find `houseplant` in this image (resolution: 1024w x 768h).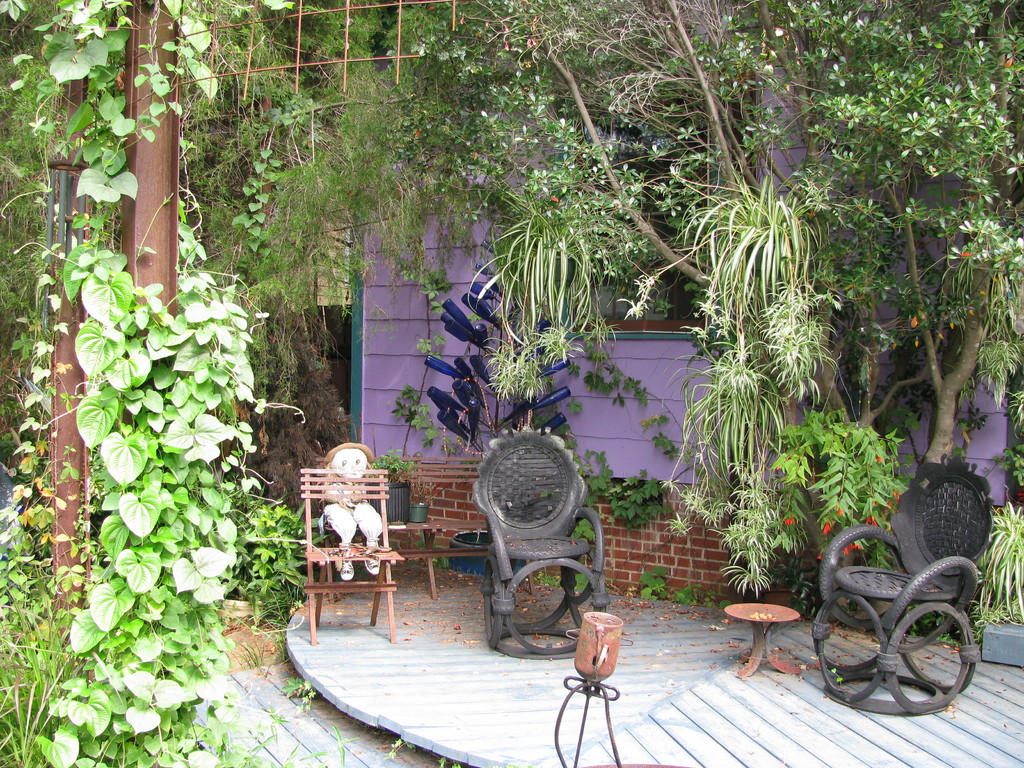
region(972, 508, 1023, 666).
